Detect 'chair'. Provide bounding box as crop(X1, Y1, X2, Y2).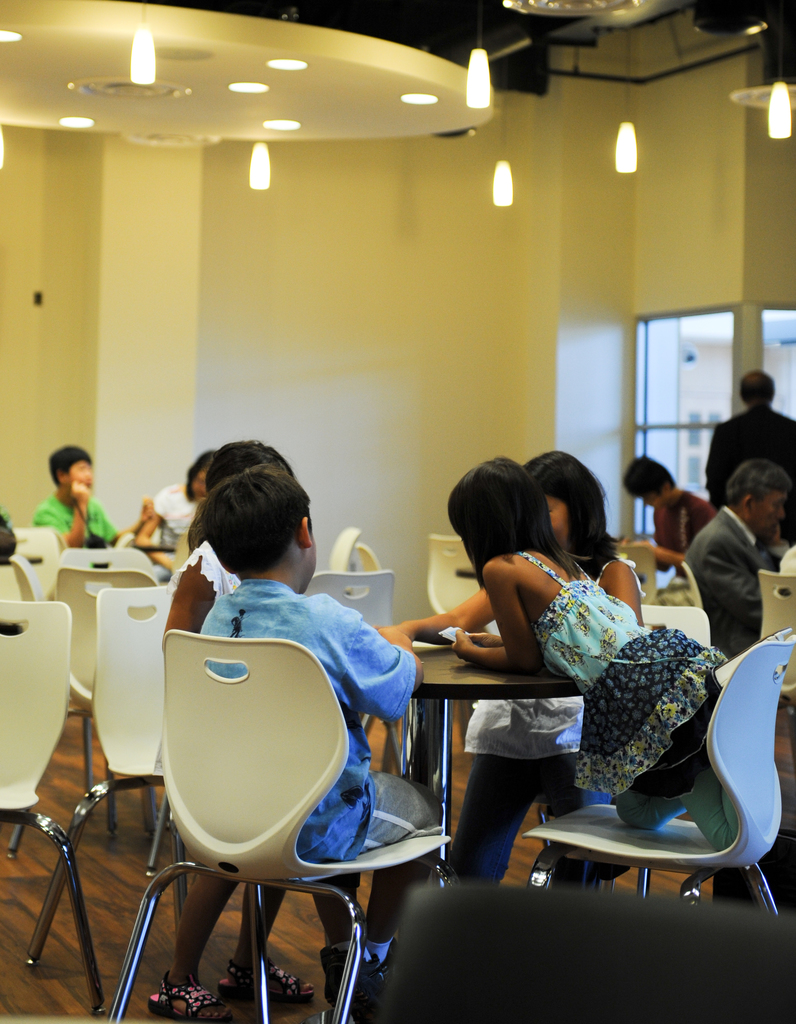
crop(383, 877, 795, 1023).
